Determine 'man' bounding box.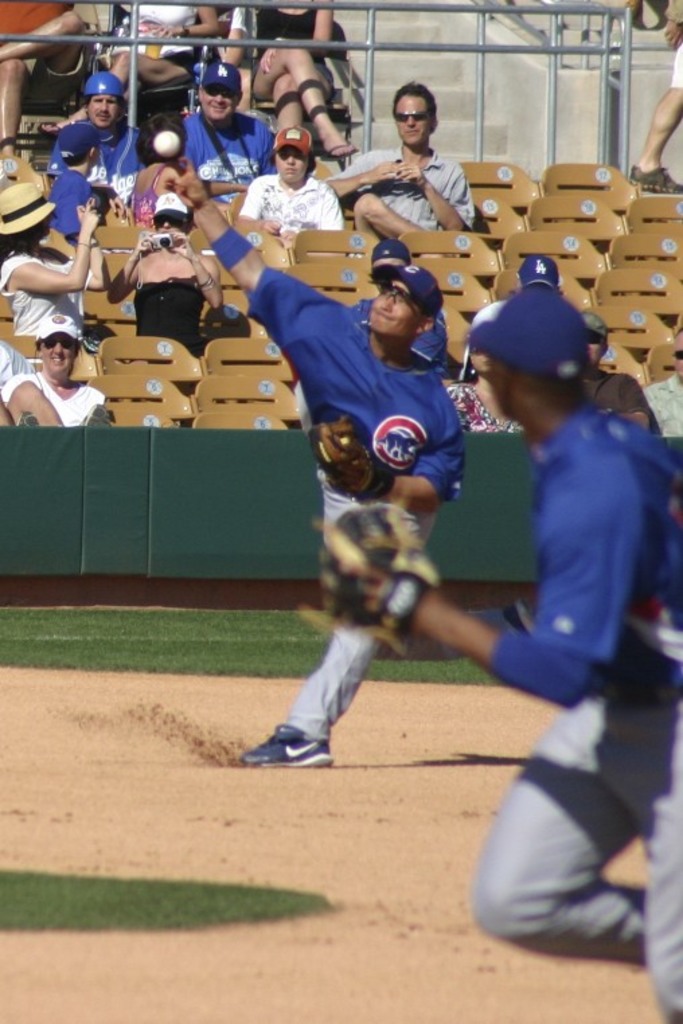
Determined: 44, 73, 141, 203.
